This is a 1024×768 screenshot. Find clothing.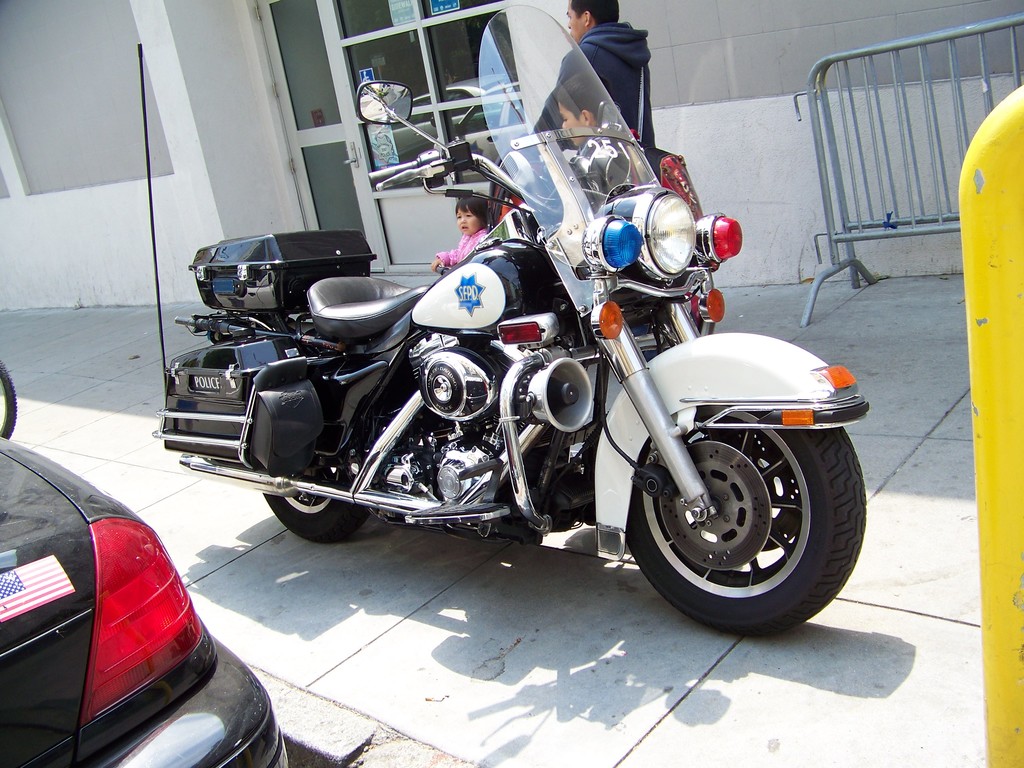
Bounding box: [438,229,491,269].
